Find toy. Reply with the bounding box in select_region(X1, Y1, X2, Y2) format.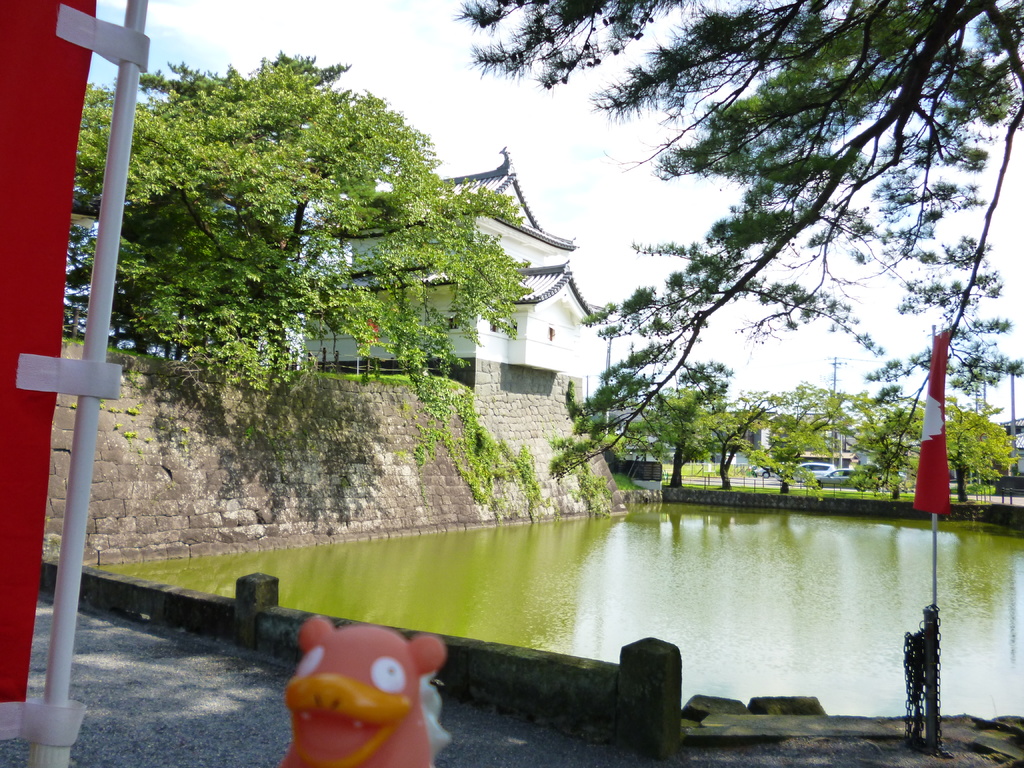
select_region(277, 616, 442, 767).
